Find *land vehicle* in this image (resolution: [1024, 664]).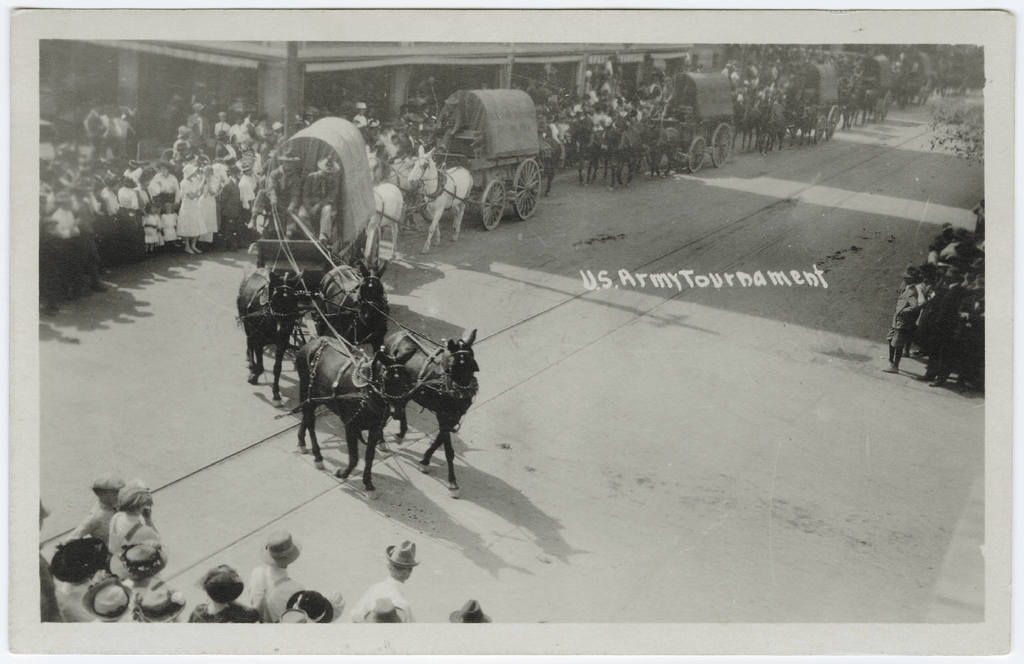
x1=641 y1=70 x2=735 y2=174.
